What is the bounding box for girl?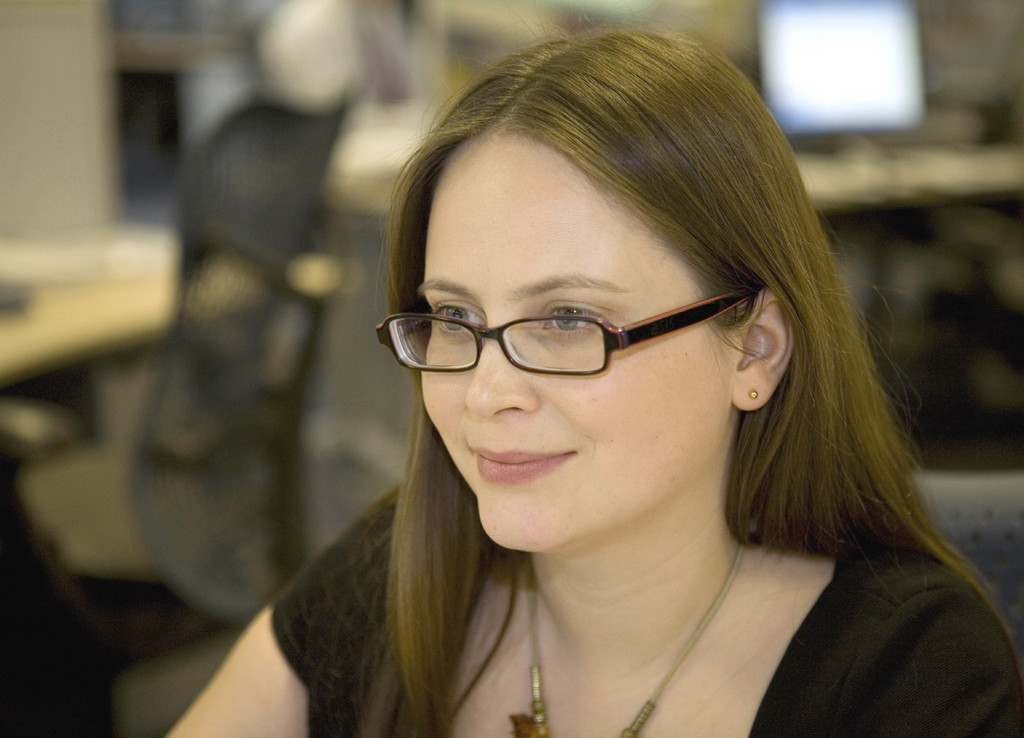
locate(163, 21, 1023, 737).
